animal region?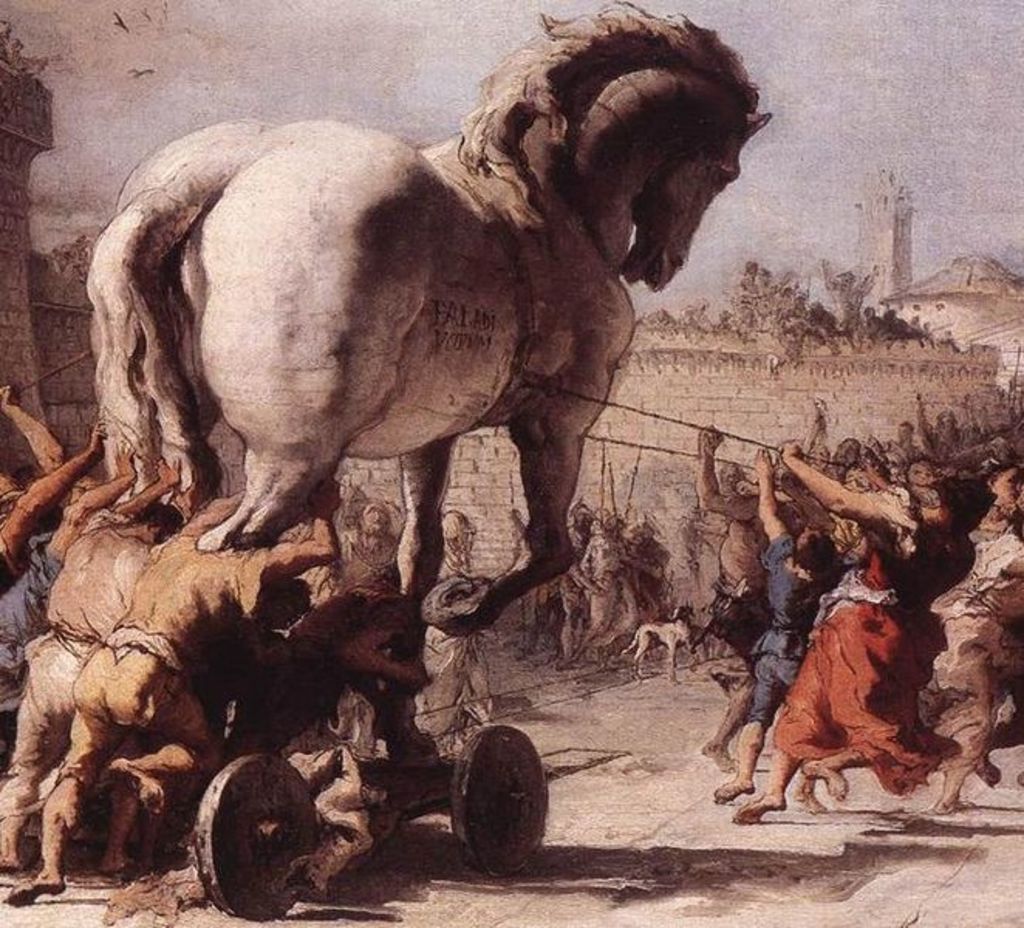
<box>611,620,721,673</box>
